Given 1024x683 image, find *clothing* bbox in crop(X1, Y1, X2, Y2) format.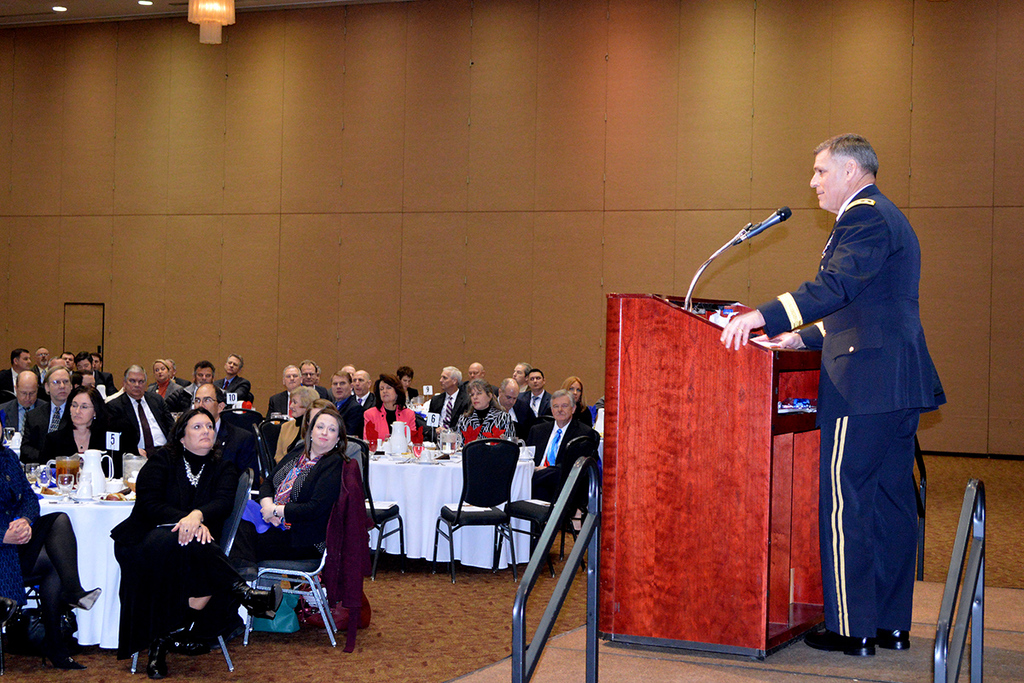
crop(113, 441, 243, 624).
